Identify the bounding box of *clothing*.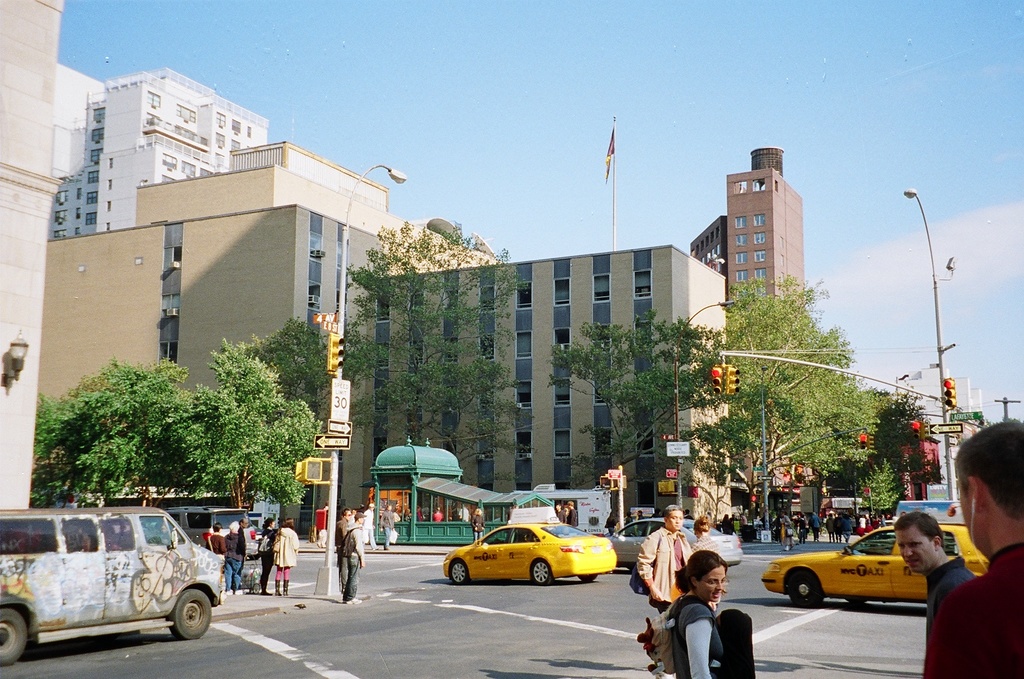
bbox=(919, 541, 1023, 678).
